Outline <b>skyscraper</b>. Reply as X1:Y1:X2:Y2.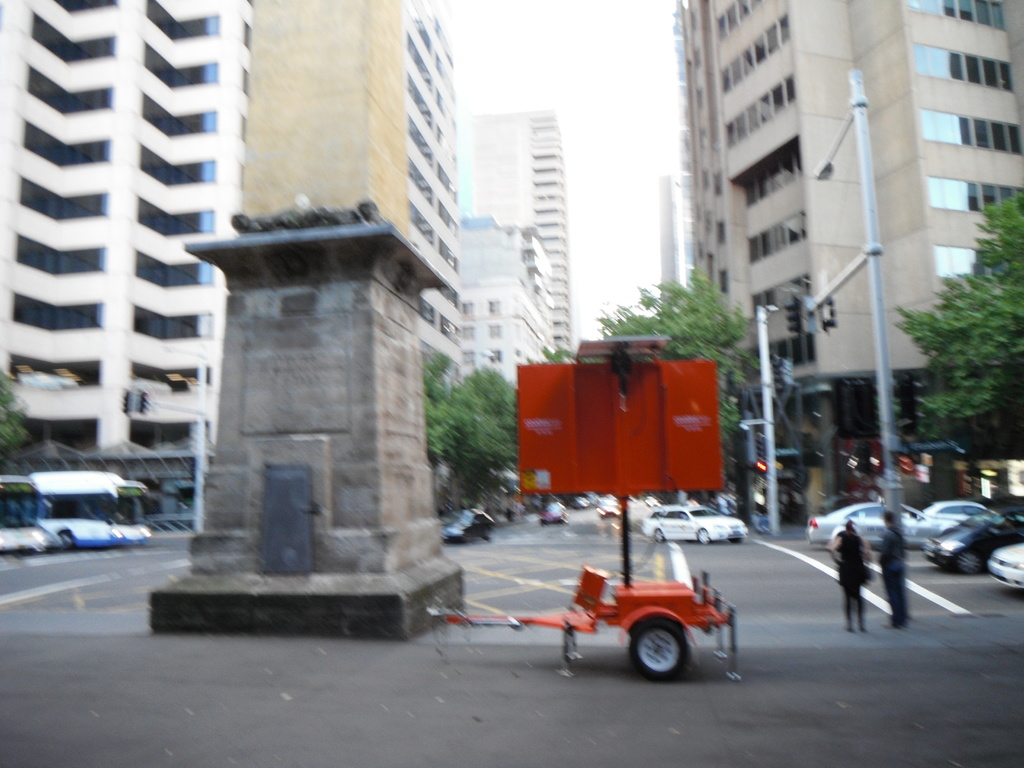
0:0:465:523.
